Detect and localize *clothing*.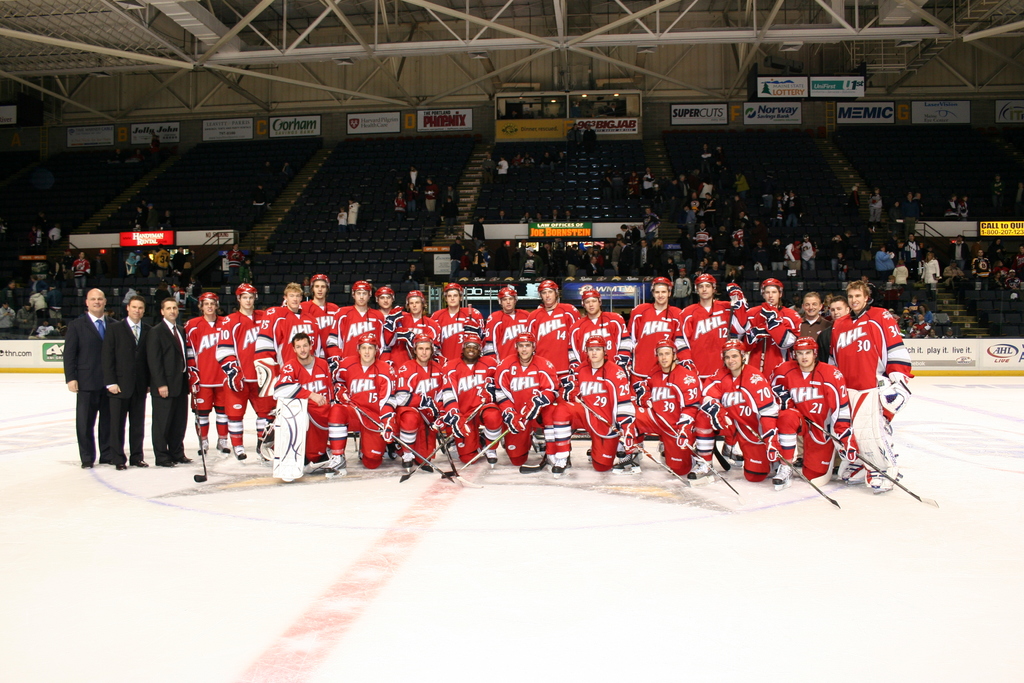
Localized at (682,300,749,382).
